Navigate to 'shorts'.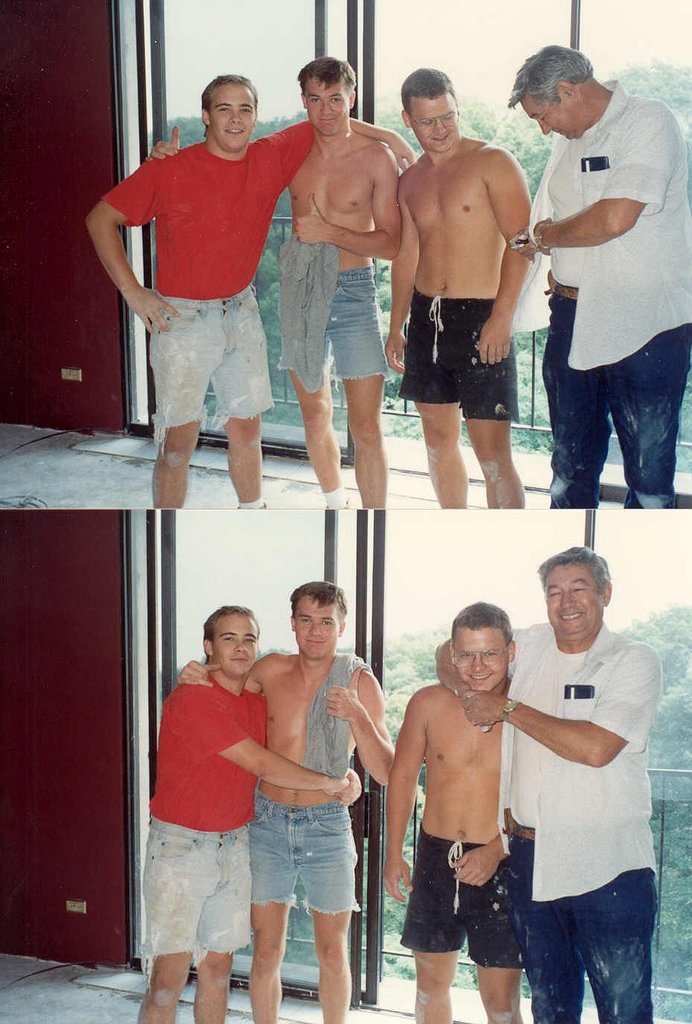
Navigation target: rect(136, 829, 255, 975).
